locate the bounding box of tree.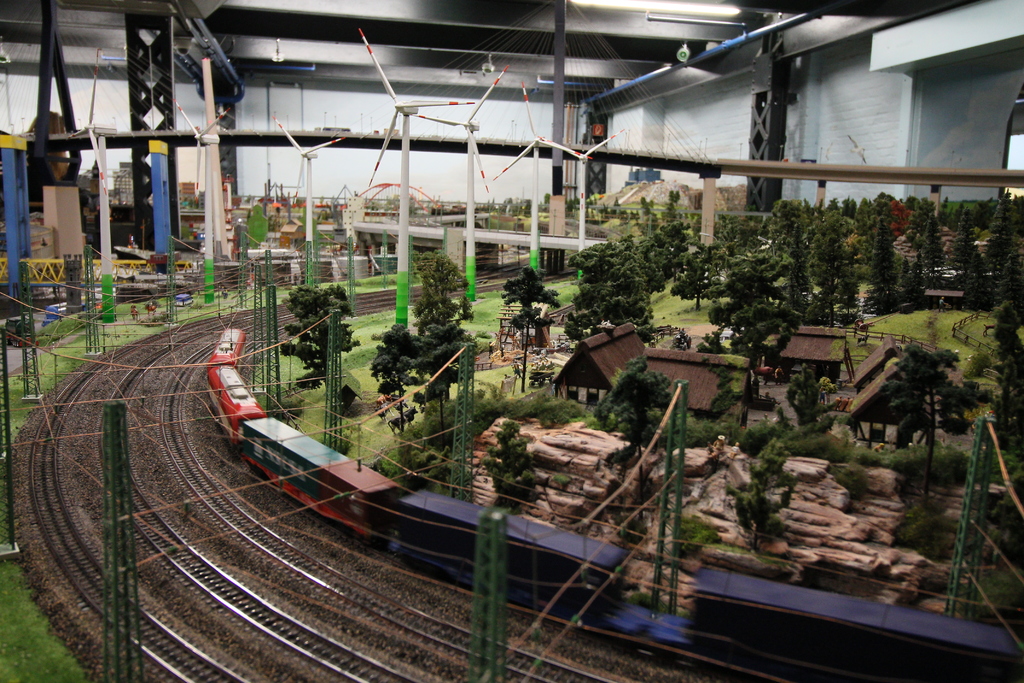
Bounding box: {"x1": 978, "y1": 188, "x2": 1023, "y2": 271}.
